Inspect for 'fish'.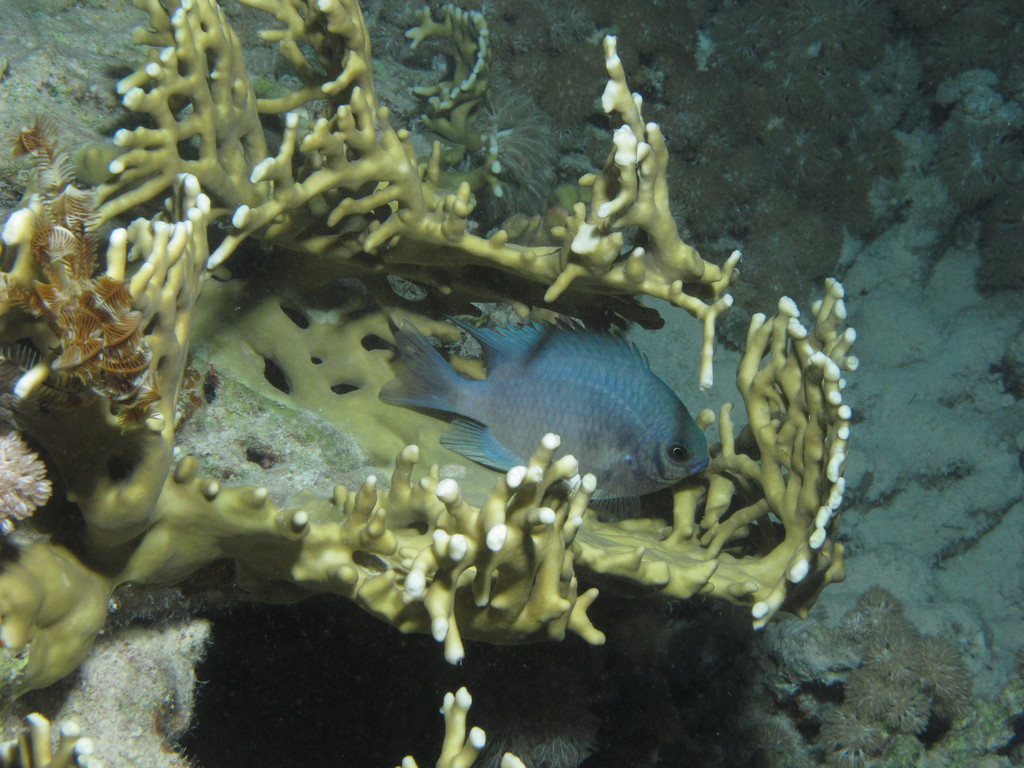
Inspection: (383, 292, 711, 518).
